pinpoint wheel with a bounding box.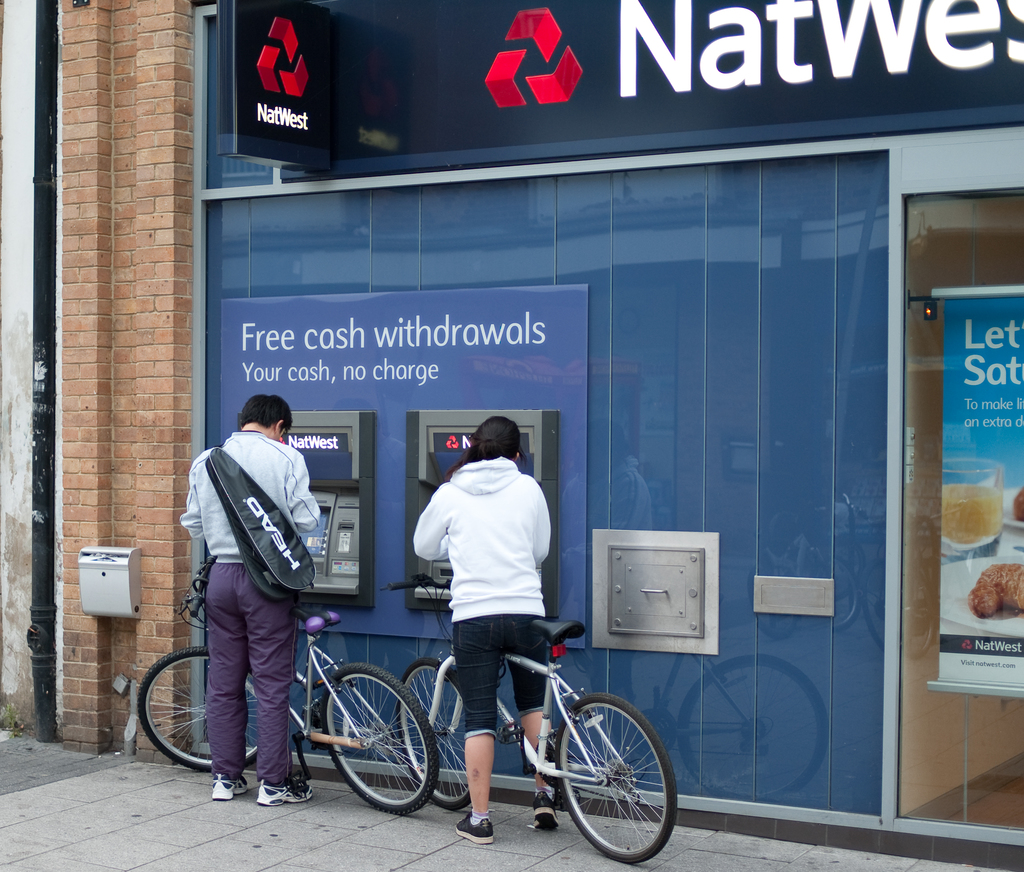
(400,658,473,810).
